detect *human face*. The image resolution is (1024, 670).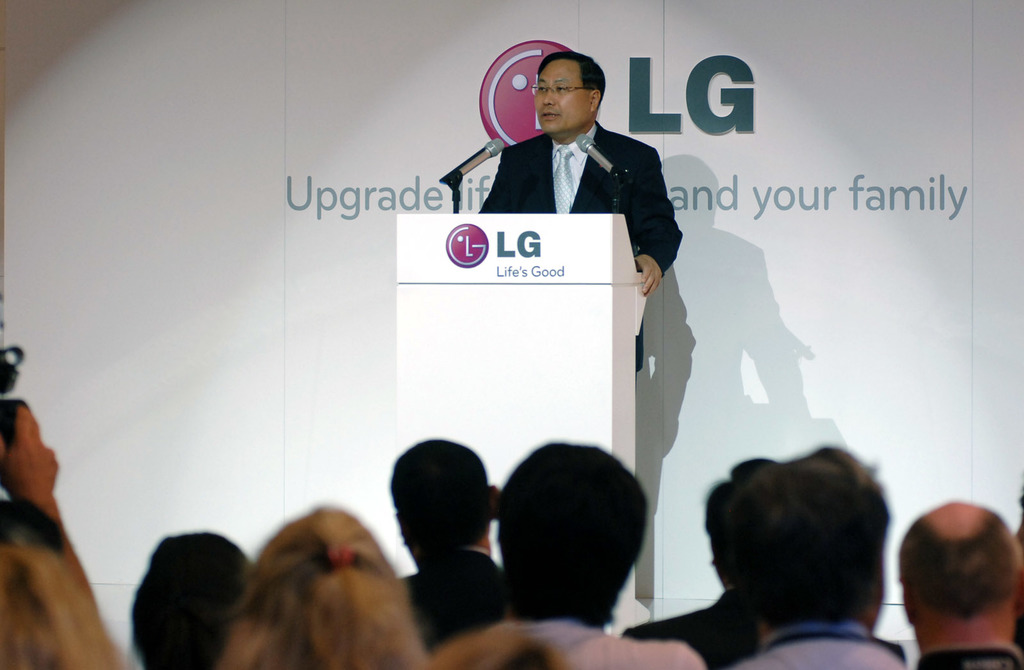
pyautogui.locateOnScreen(534, 52, 593, 133).
